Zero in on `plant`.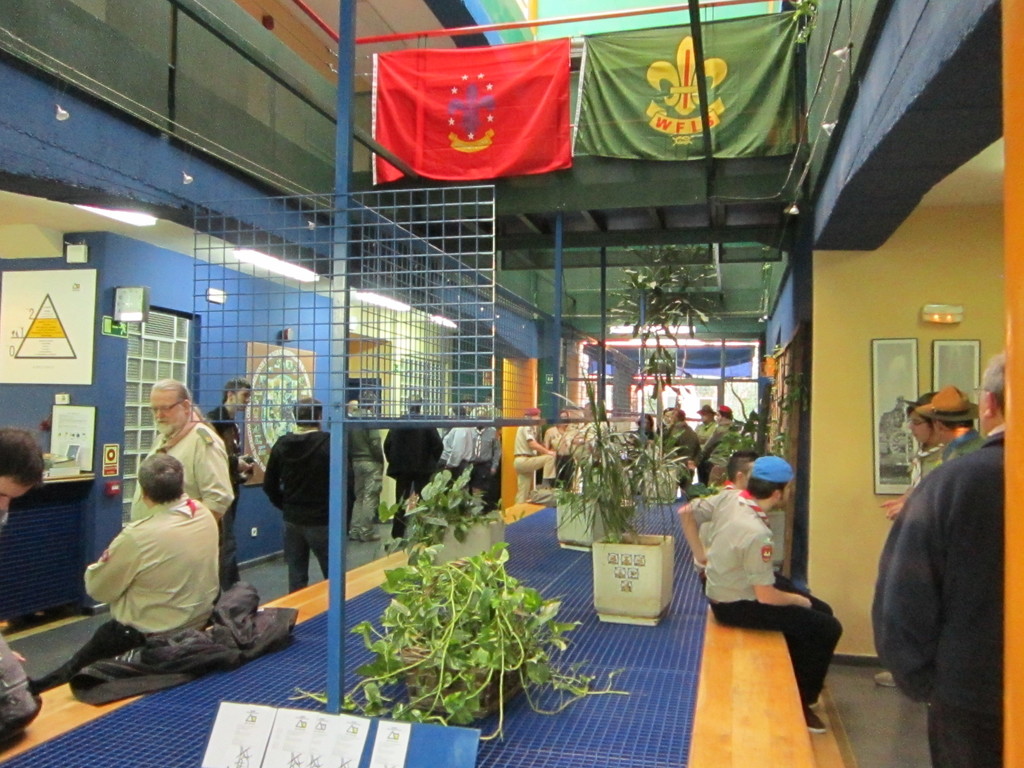
Zeroed in: [752, 363, 810, 455].
